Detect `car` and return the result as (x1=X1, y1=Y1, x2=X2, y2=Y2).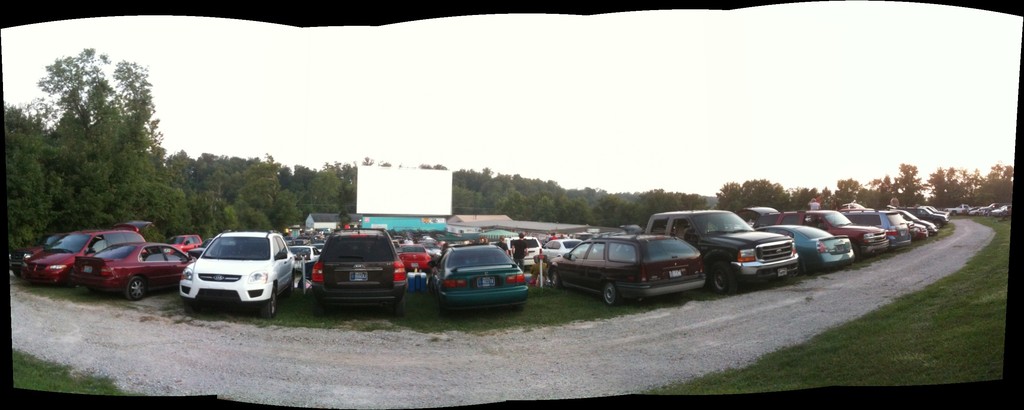
(x1=182, y1=230, x2=300, y2=313).
